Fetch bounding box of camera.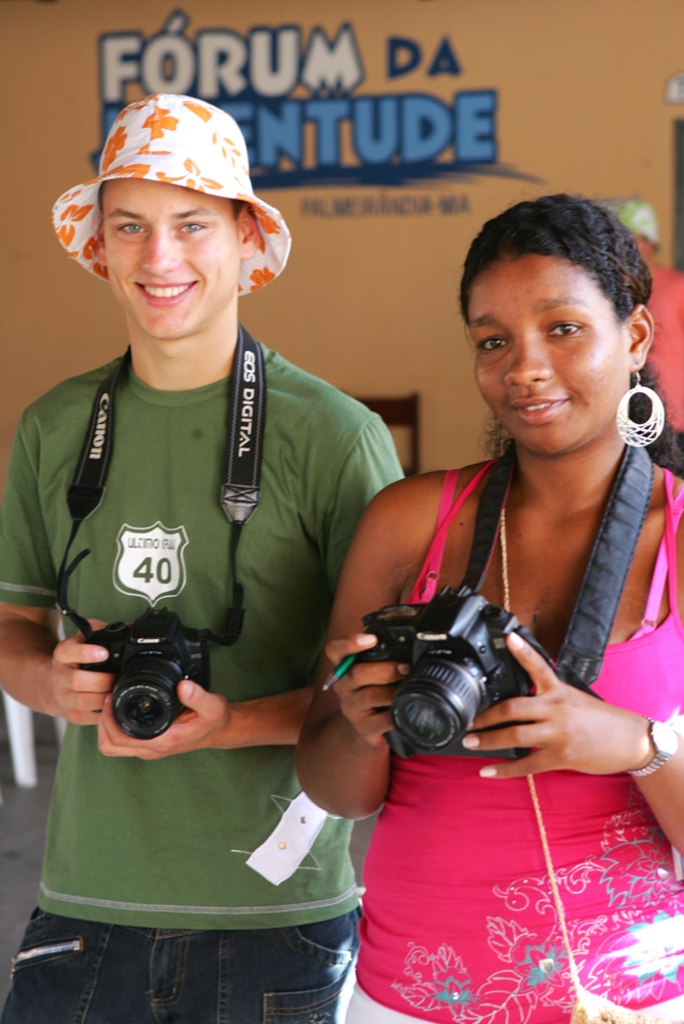
Bbox: bbox=[360, 589, 557, 771].
